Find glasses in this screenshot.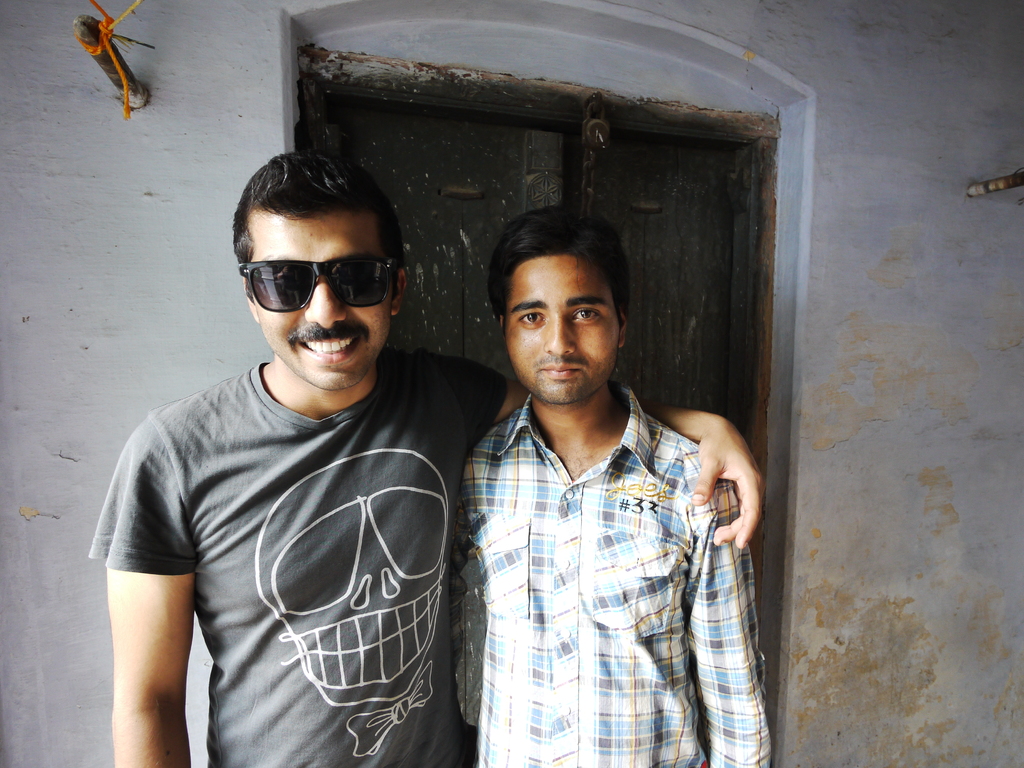
The bounding box for glasses is 236:244:405:321.
